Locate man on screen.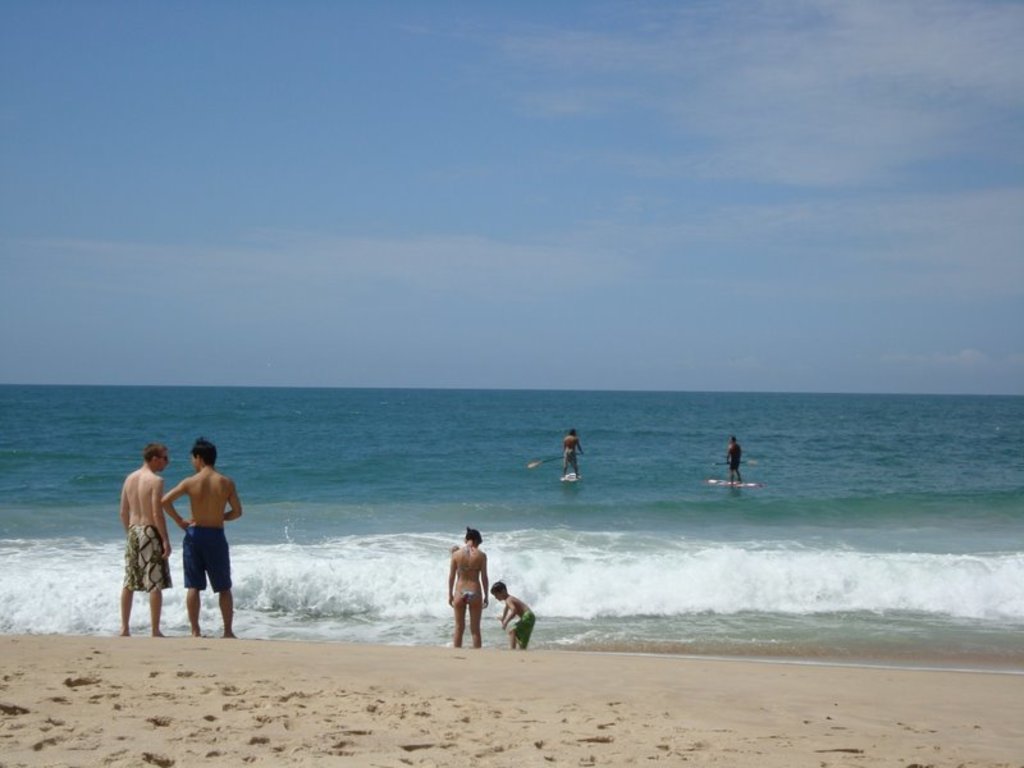
On screen at x1=157, y1=443, x2=244, y2=641.
